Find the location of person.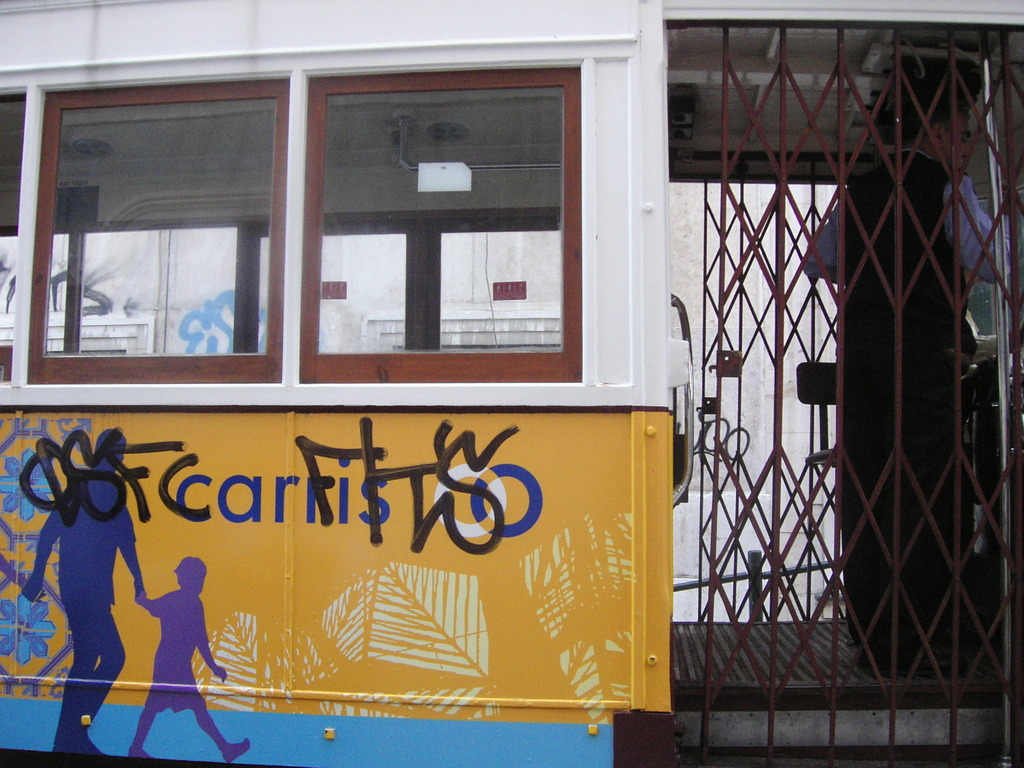
Location: x1=34, y1=430, x2=157, y2=742.
